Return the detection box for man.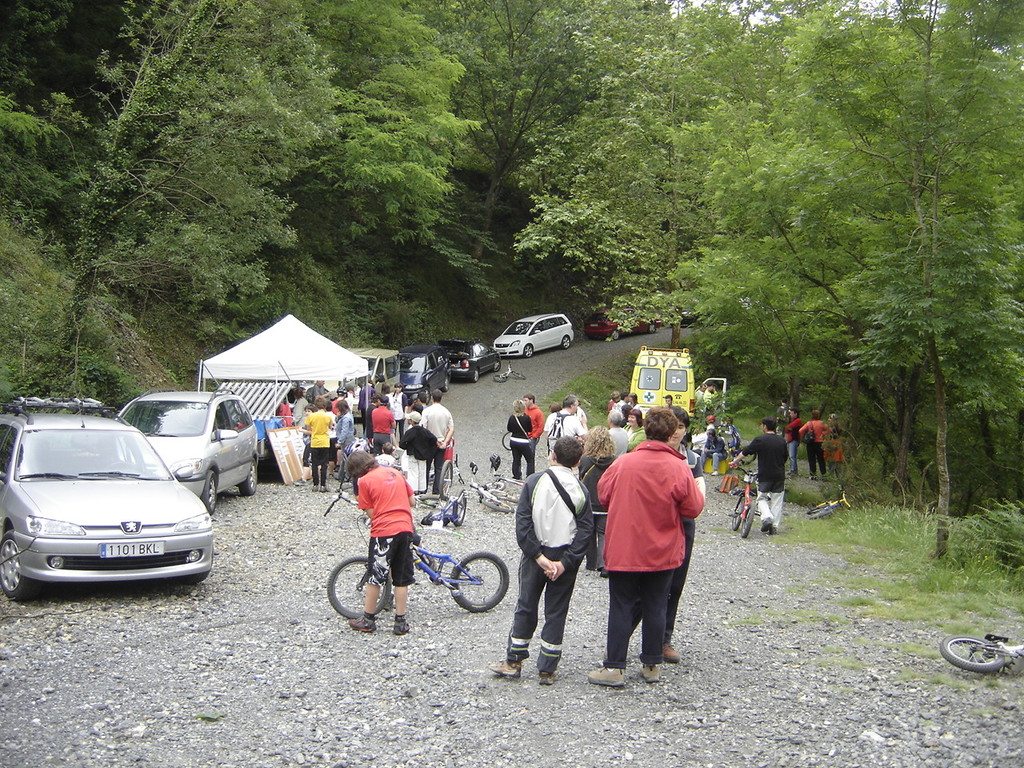
select_region(519, 395, 543, 455).
